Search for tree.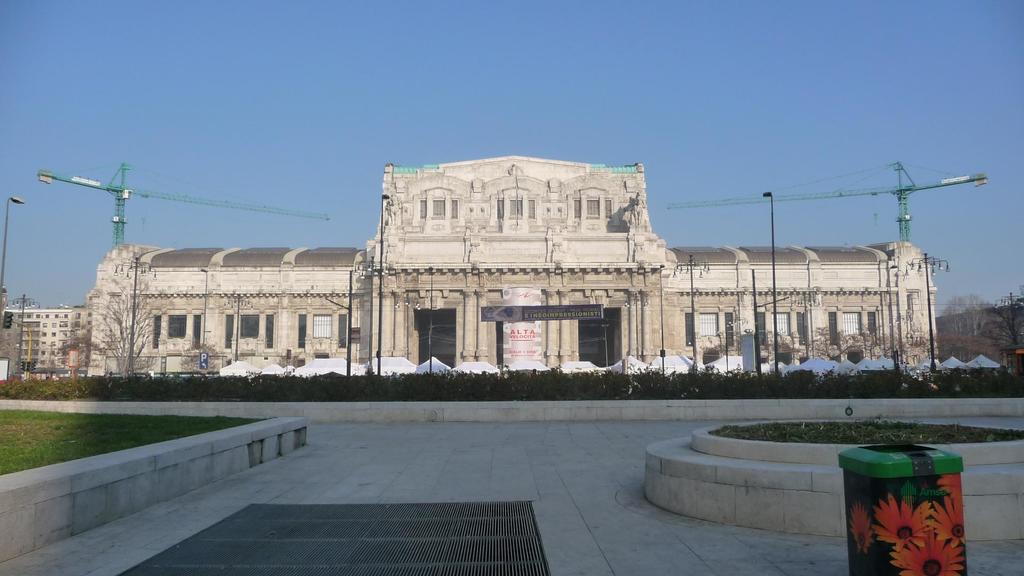
Found at x1=990 y1=300 x2=1020 y2=384.
